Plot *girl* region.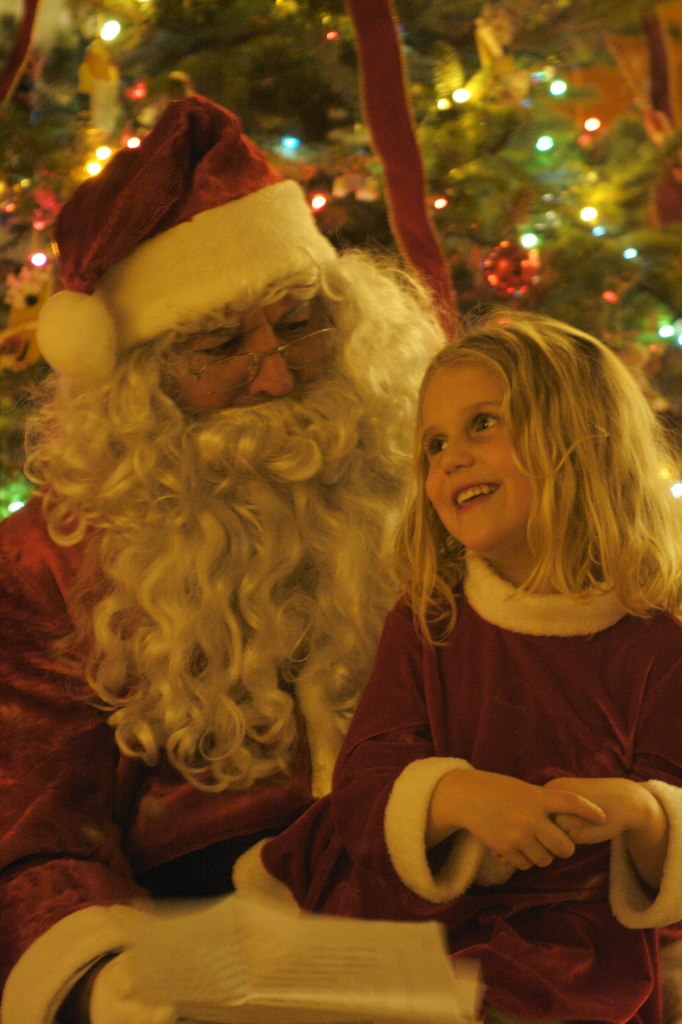
Plotted at <box>230,301,681,1023</box>.
